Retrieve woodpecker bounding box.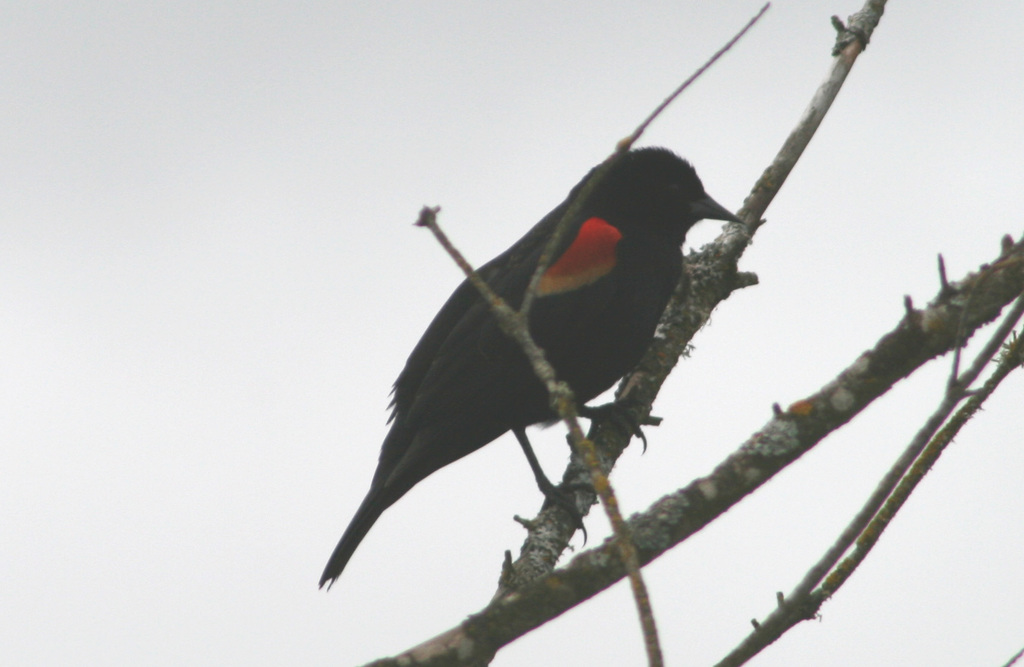
Bounding box: x1=308, y1=133, x2=749, y2=592.
